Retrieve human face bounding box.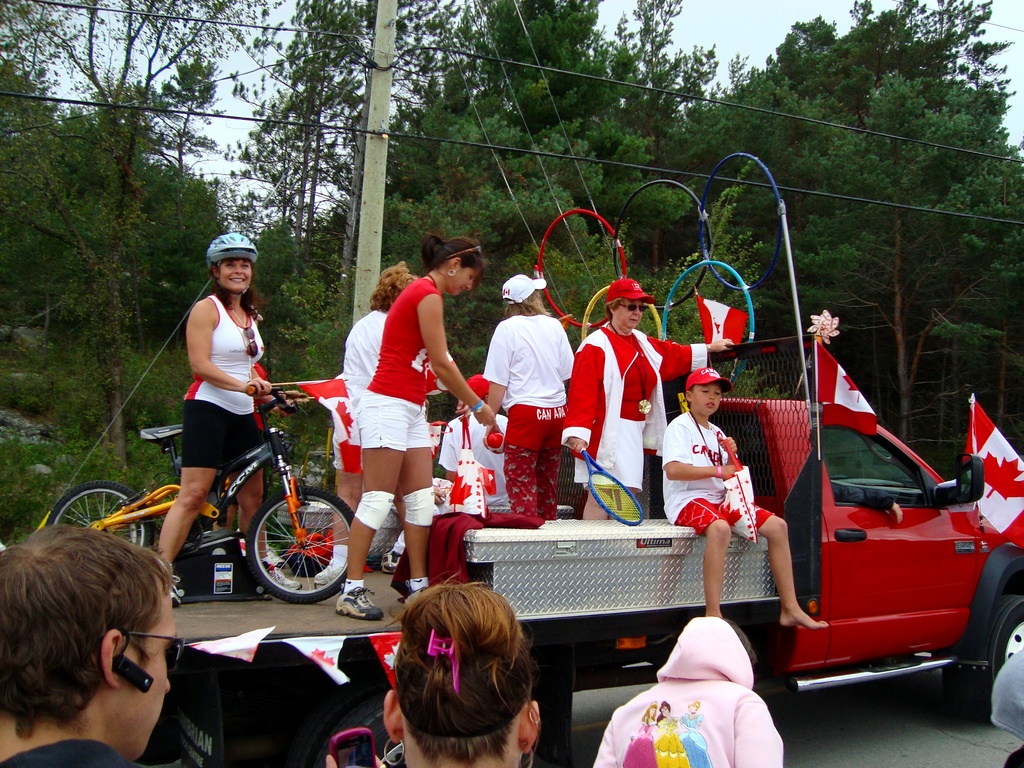
Bounding box: {"x1": 216, "y1": 259, "x2": 251, "y2": 292}.
